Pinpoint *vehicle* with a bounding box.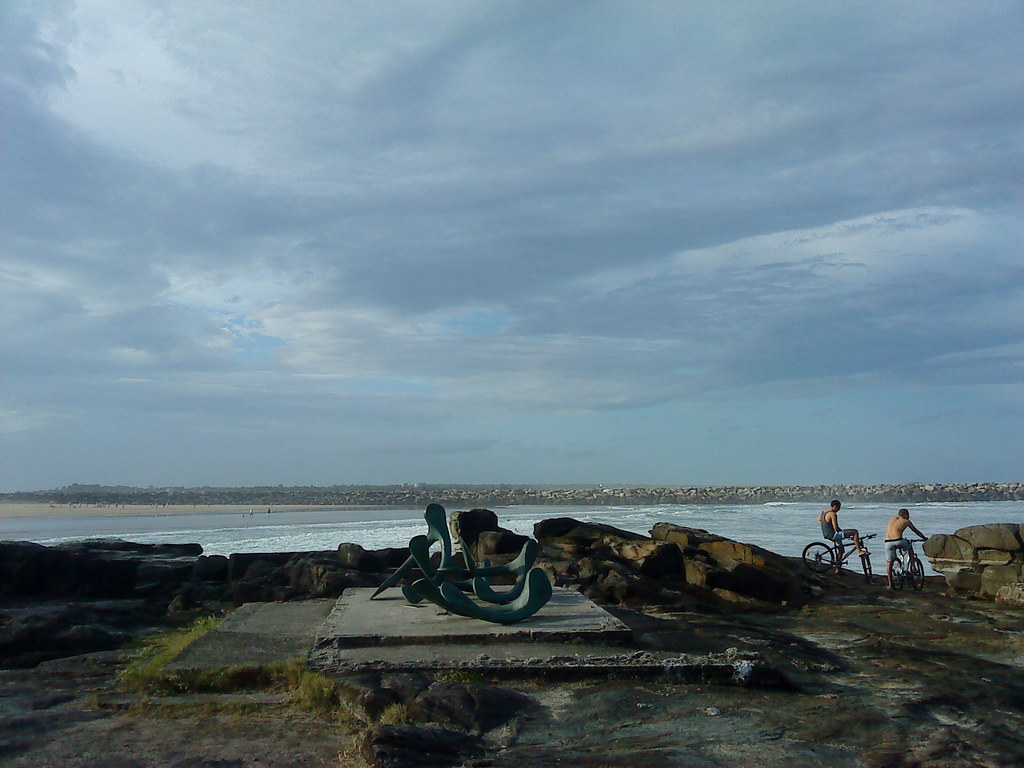
799,528,880,584.
